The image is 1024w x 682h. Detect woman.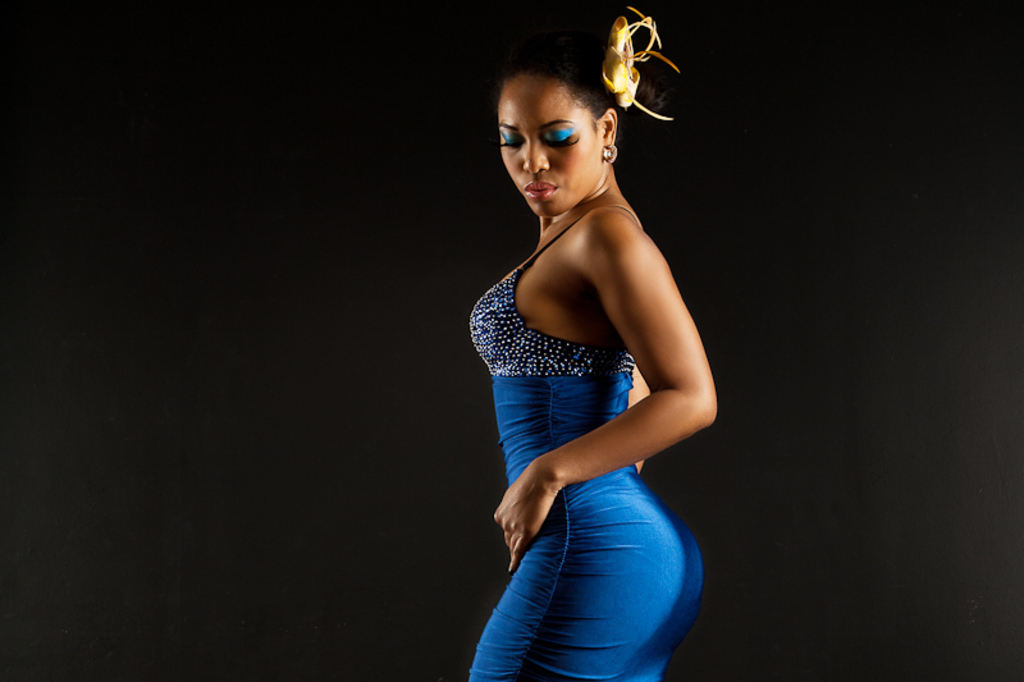
Detection: locate(443, 4, 735, 676).
